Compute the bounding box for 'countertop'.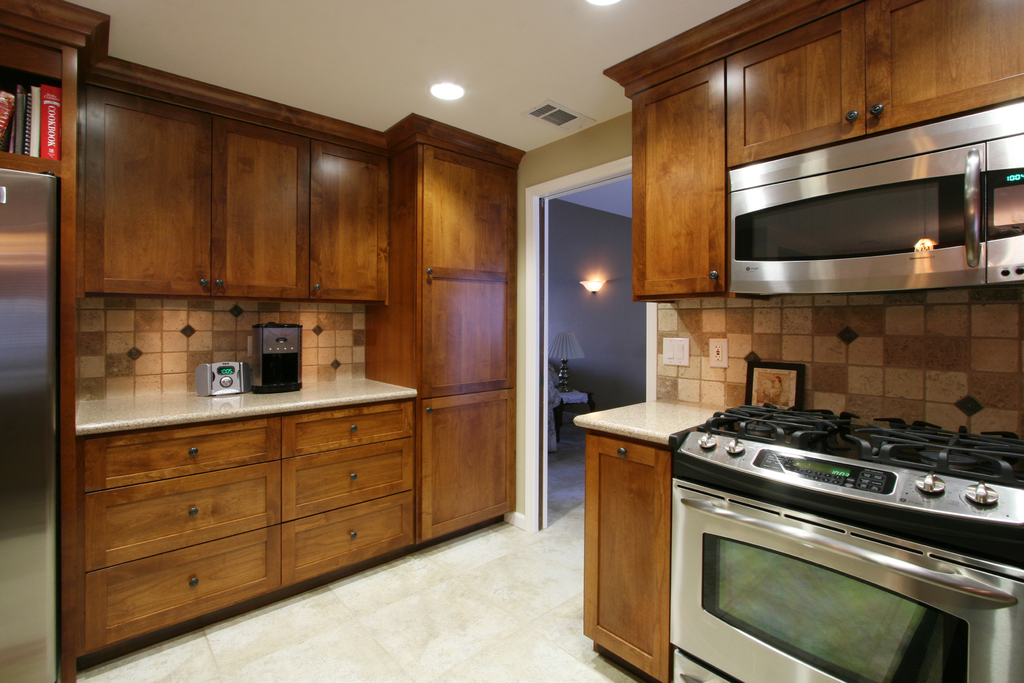
bbox=[572, 400, 725, 444].
